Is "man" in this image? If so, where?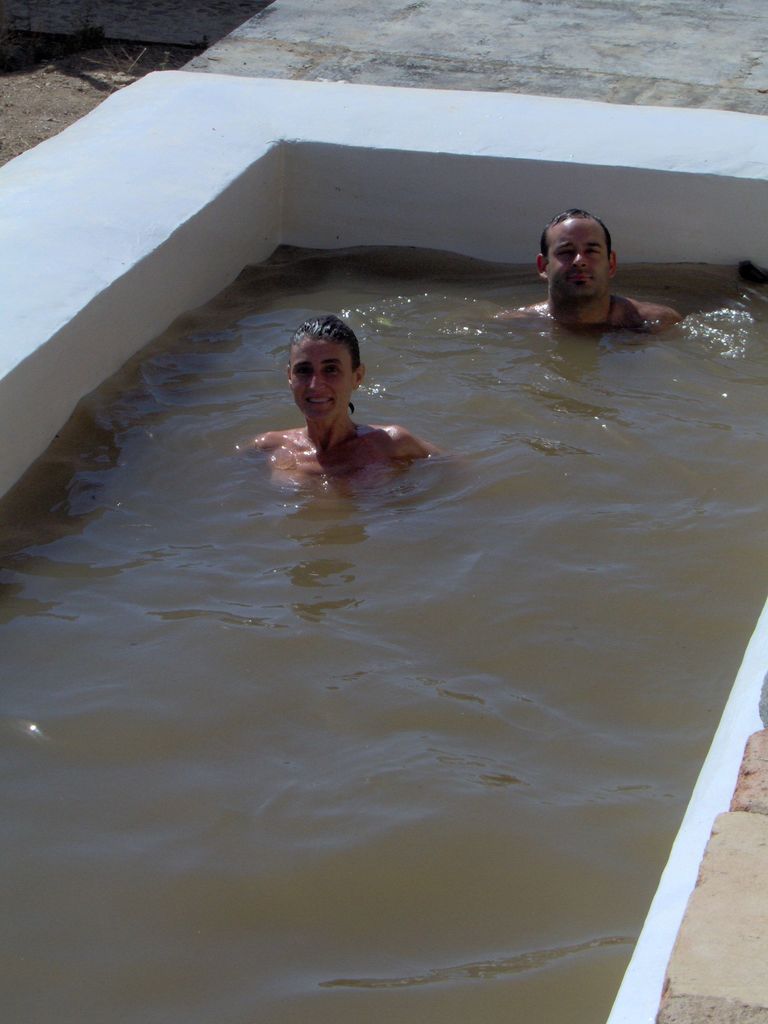
Yes, at pyautogui.locateOnScreen(522, 209, 682, 333).
